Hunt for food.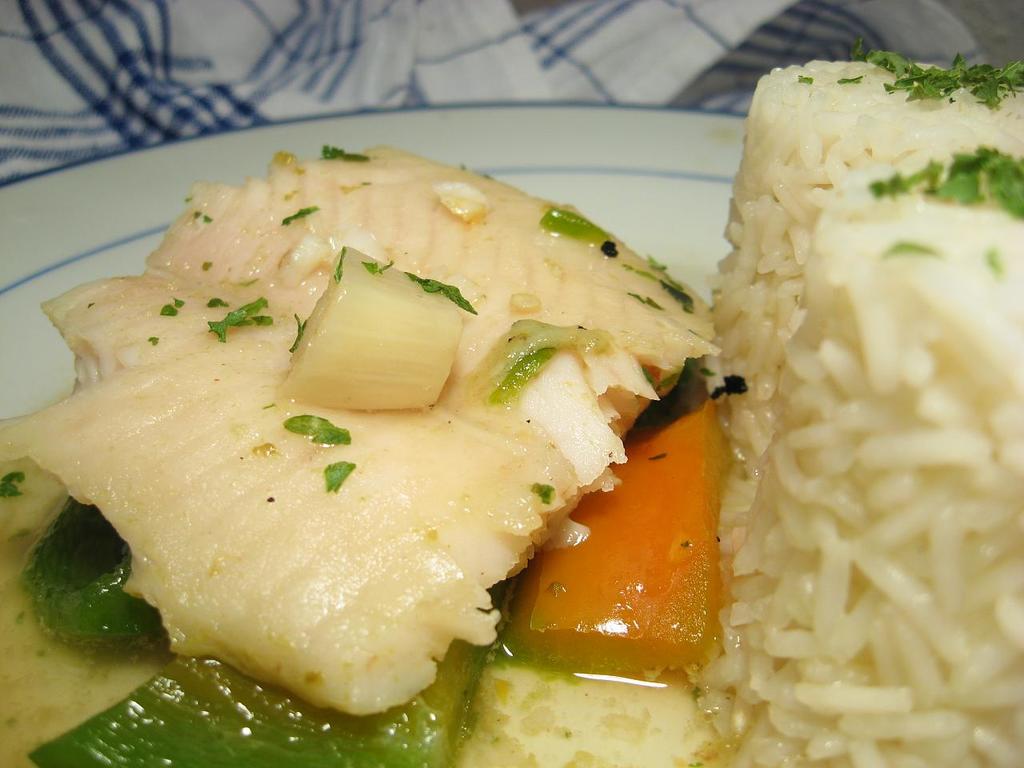
Hunted down at [14,143,706,705].
